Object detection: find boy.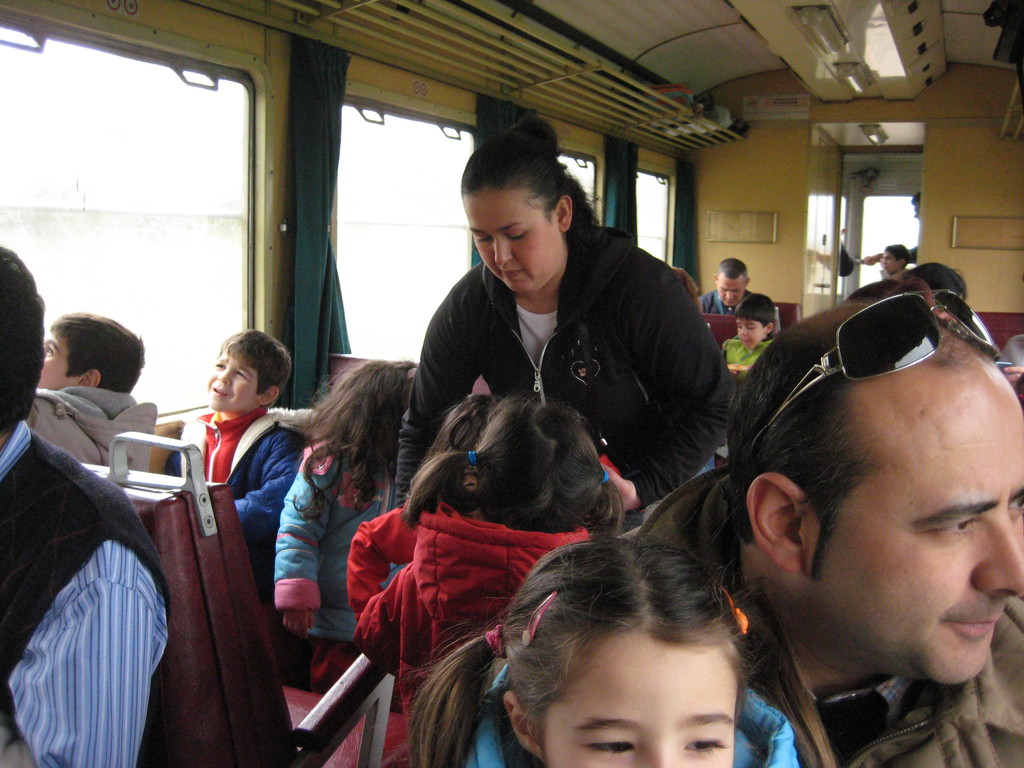
pyautogui.locateOnScreen(166, 324, 309, 583).
